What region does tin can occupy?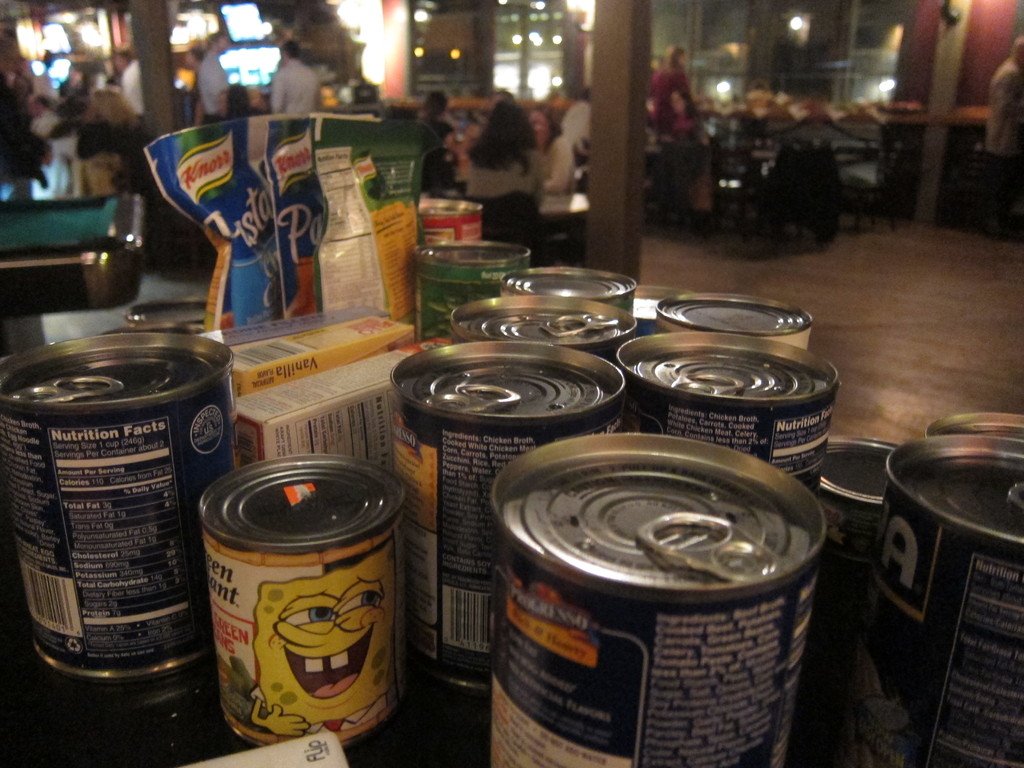
<region>416, 198, 484, 244</region>.
